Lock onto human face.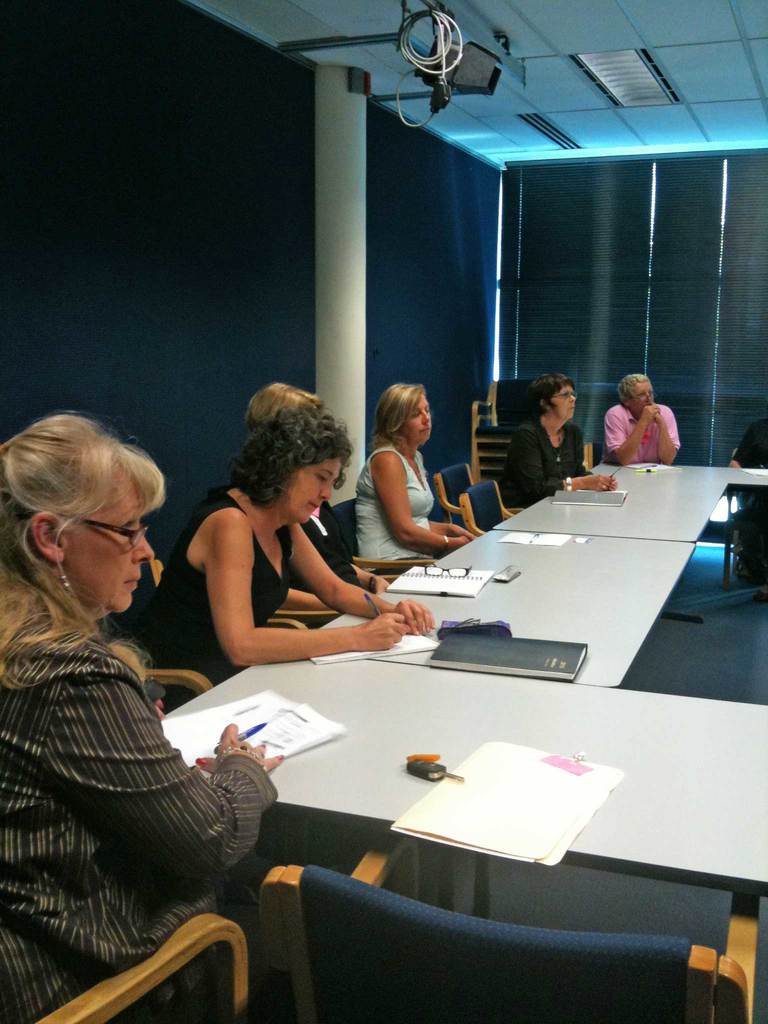
Locked: (408,395,432,449).
